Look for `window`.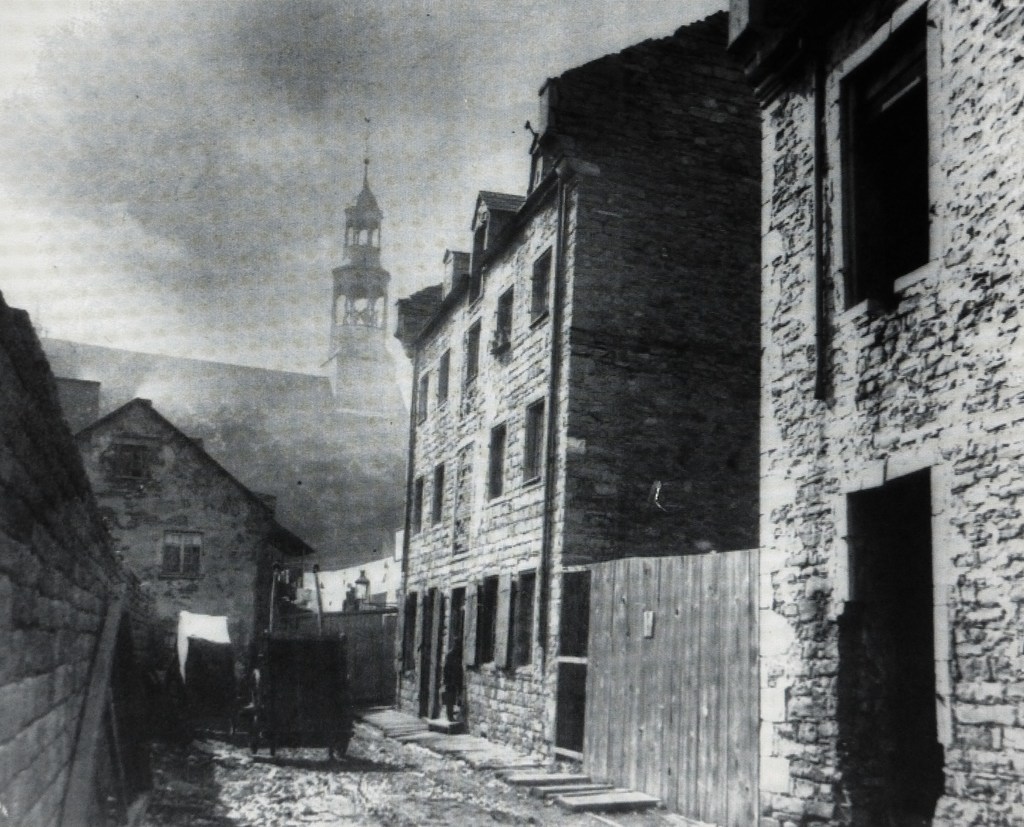
Found: (516, 562, 534, 673).
